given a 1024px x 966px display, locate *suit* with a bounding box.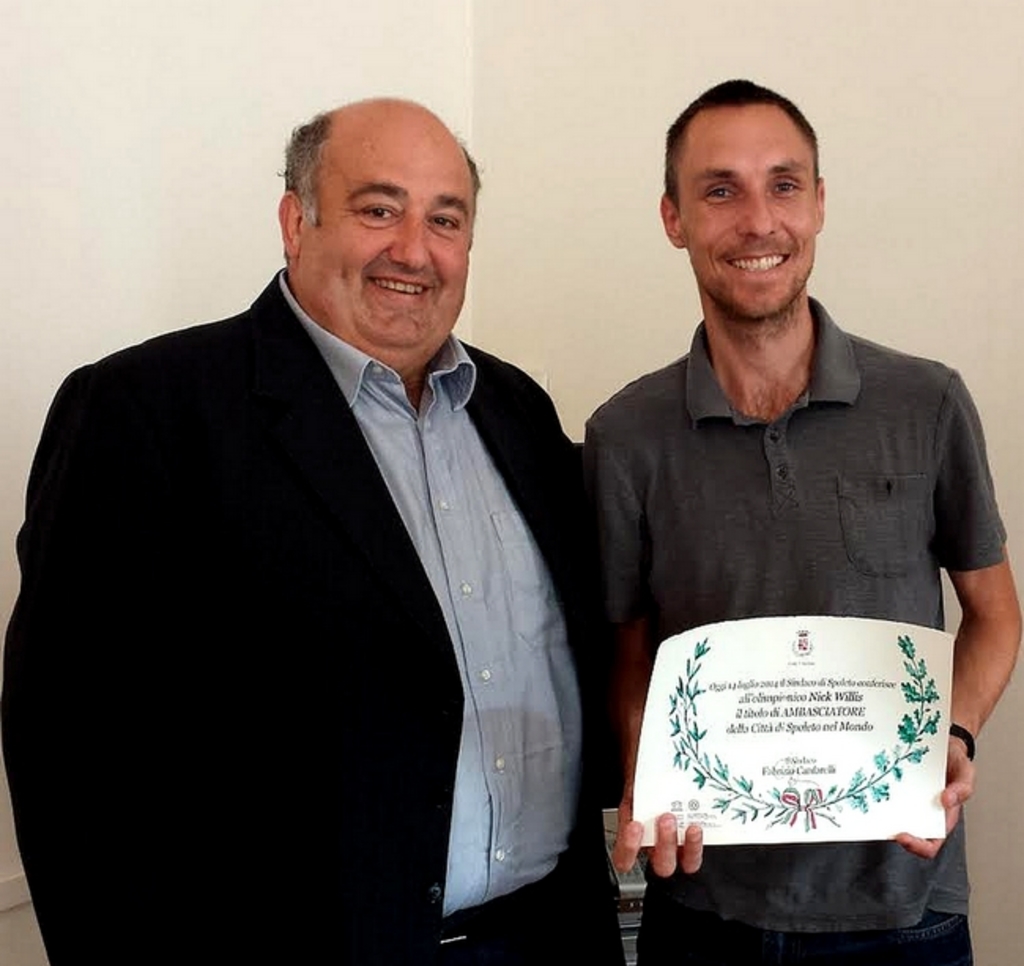
Located: region(0, 257, 630, 964).
